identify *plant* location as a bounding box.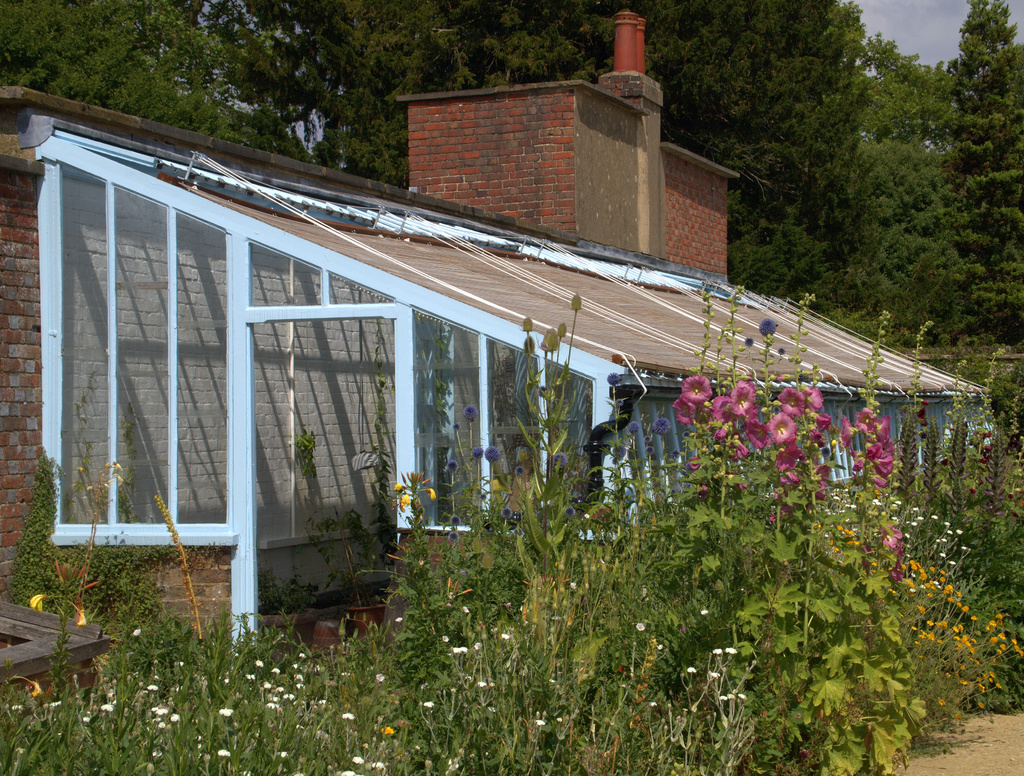
(285,426,319,474).
